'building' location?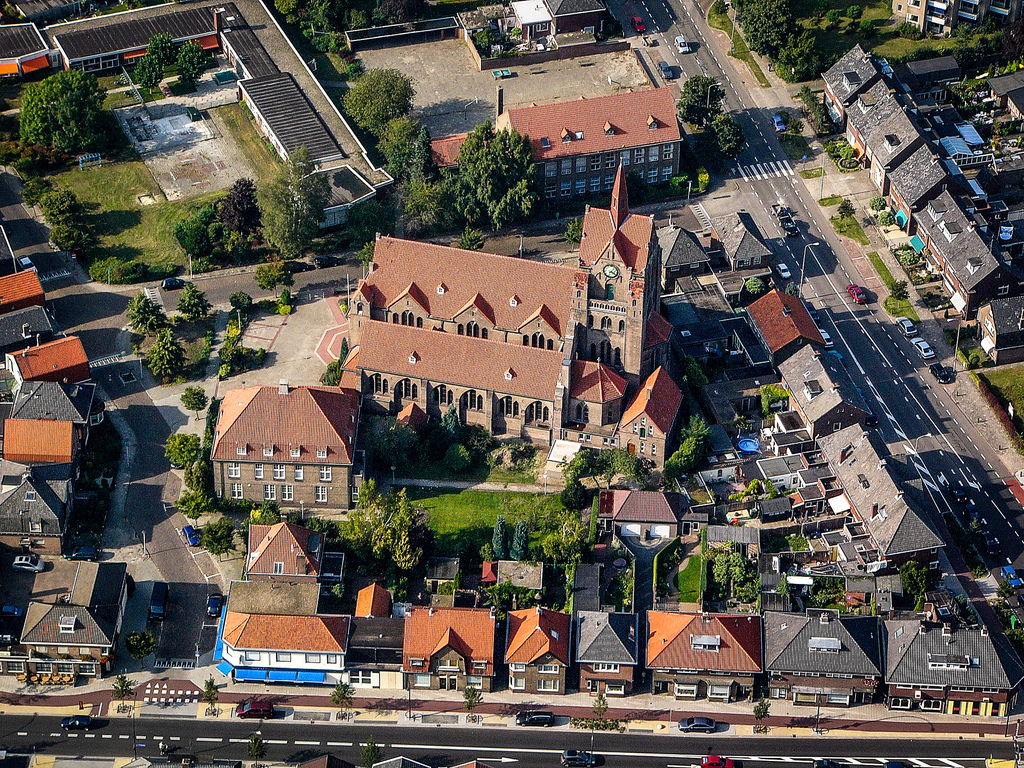
region(489, 88, 678, 211)
